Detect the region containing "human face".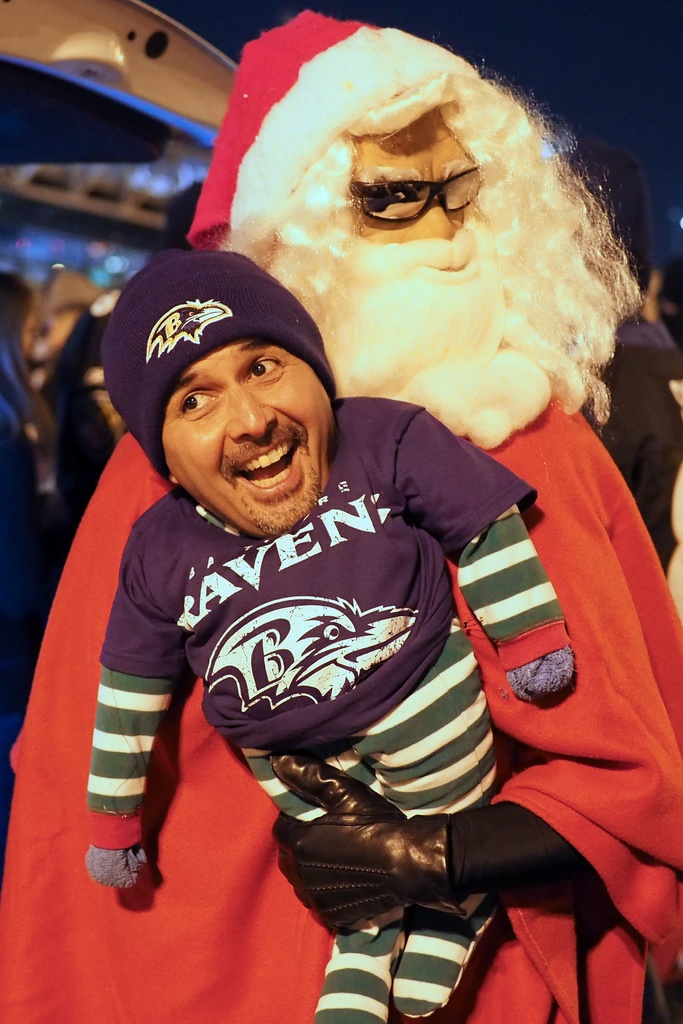
163 339 333 536.
